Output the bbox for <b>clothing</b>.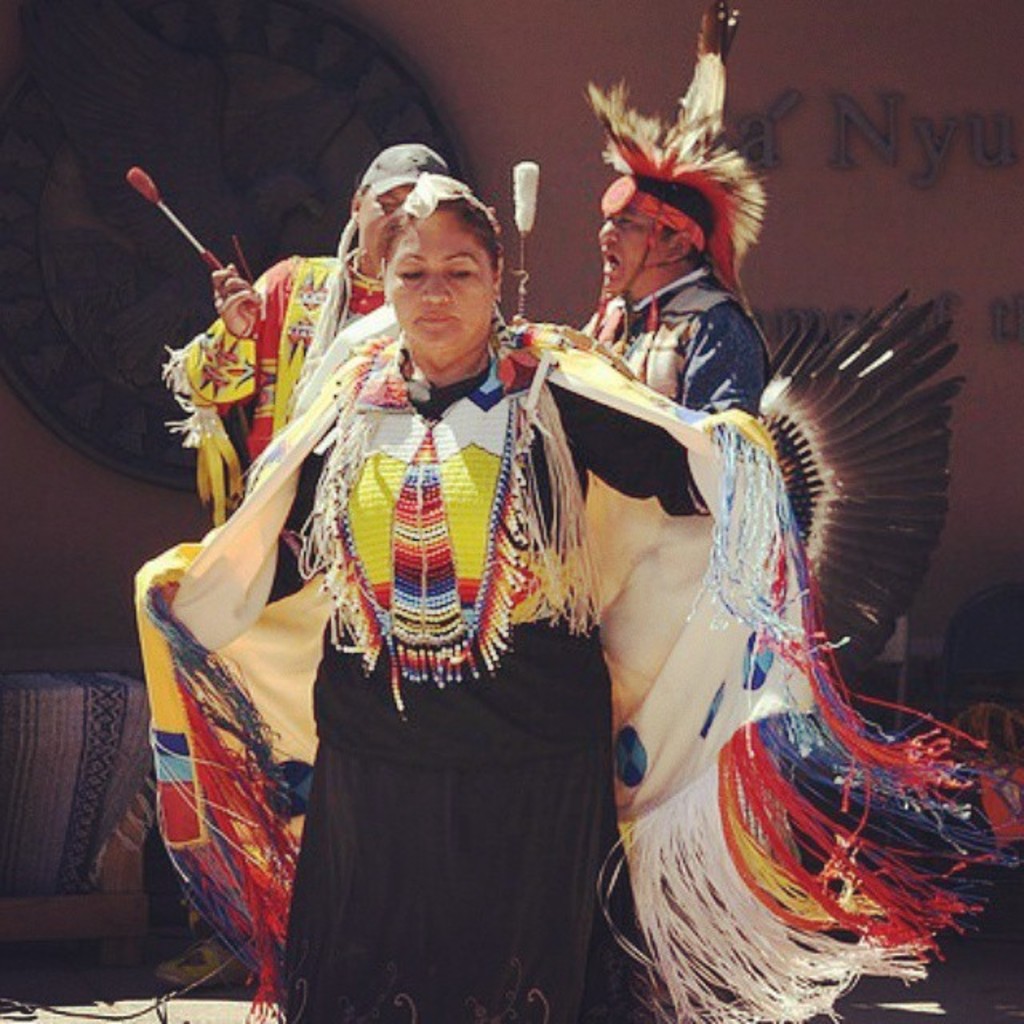
x1=130 y1=346 x2=1022 y2=1022.
